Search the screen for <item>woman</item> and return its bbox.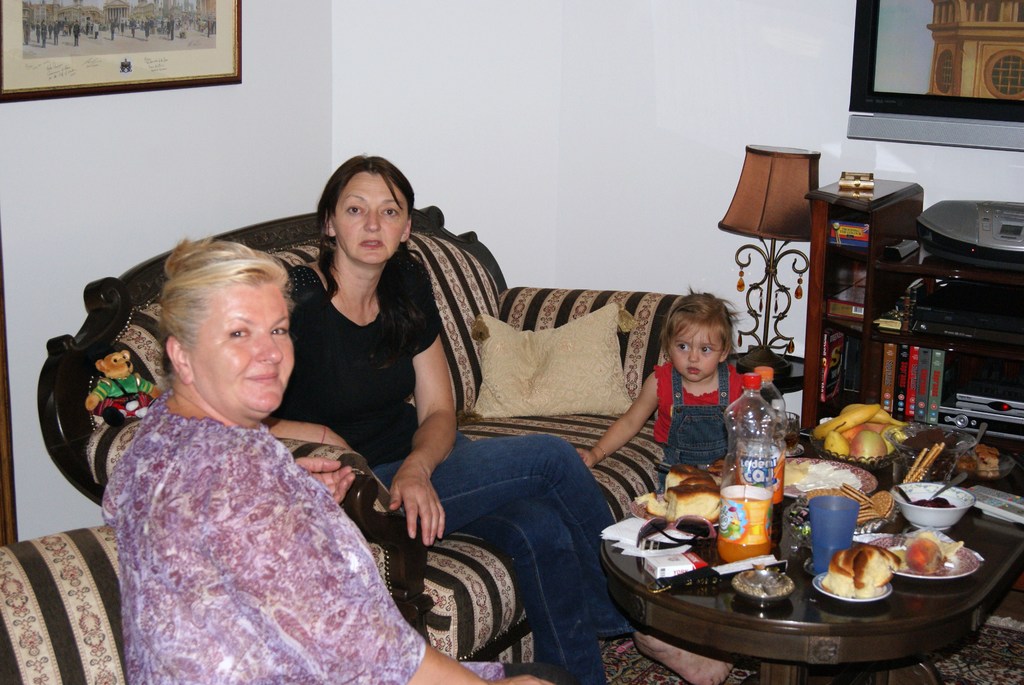
Found: {"x1": 260, "y1": 153, "x2": 732, "y2": 681}.
